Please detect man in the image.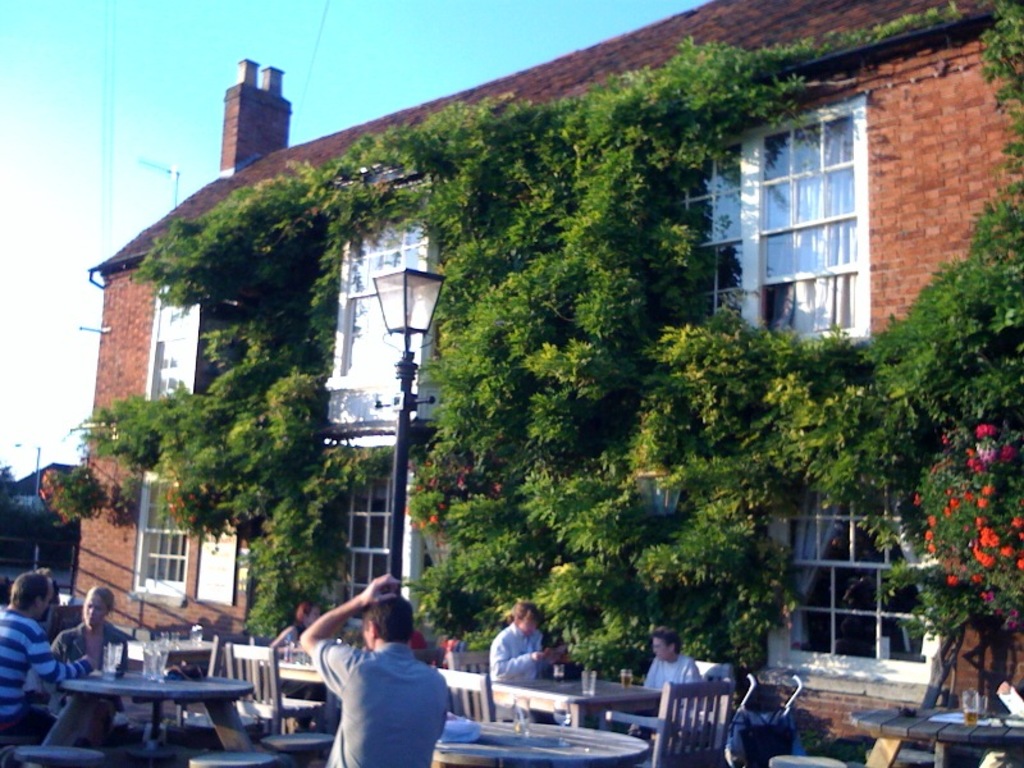
bbox=(269, 599, 445, 756).
